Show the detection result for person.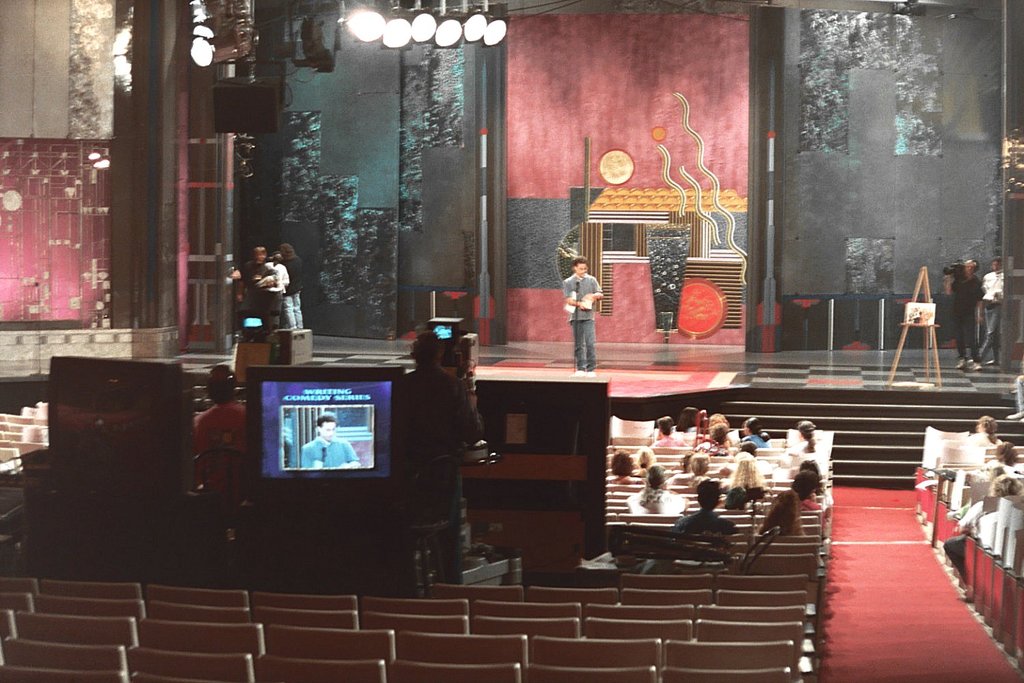
672/477/739/534.
